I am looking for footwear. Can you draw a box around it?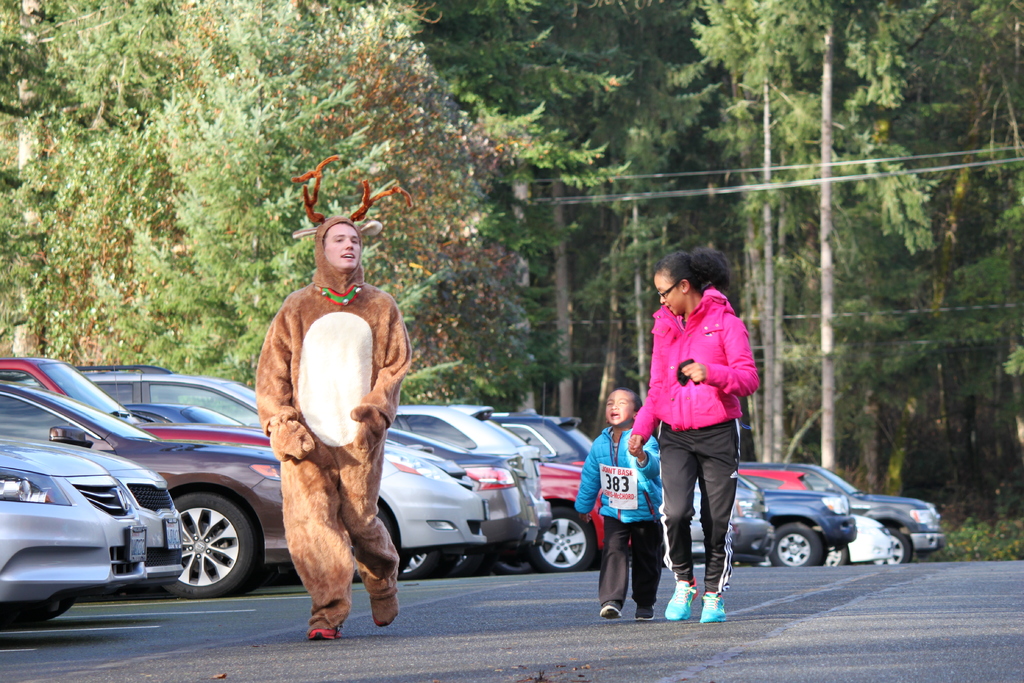
Sure, the bounding box is <bbox>600, 599, 623, 616</bbox>.
